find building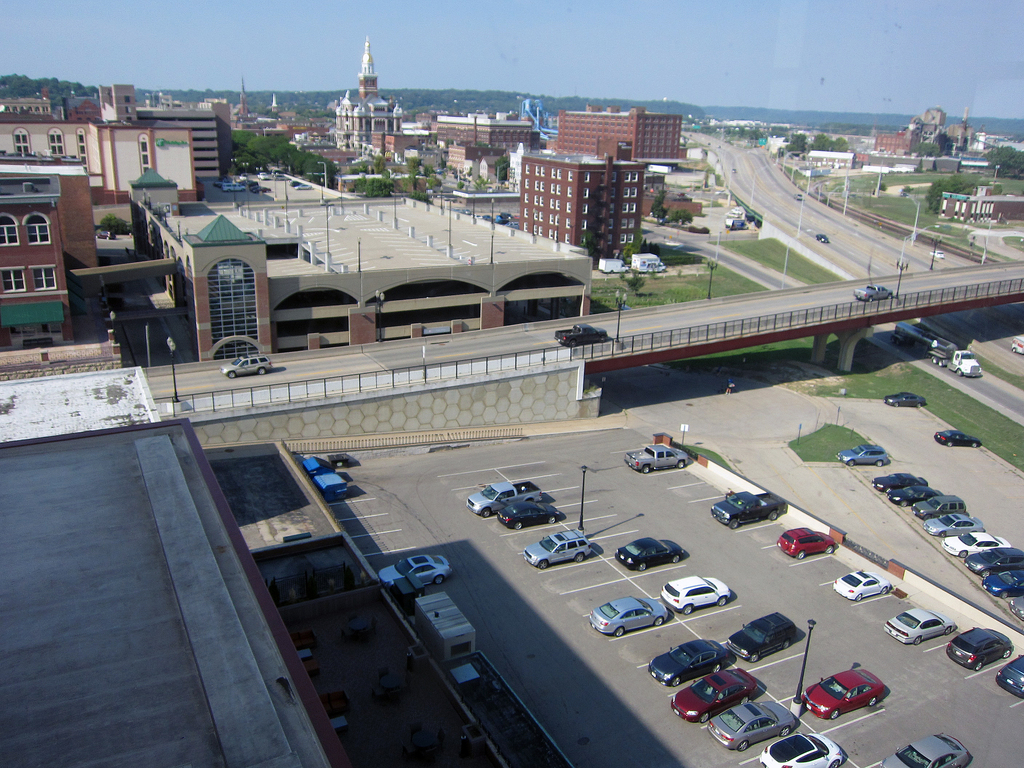
522 138 646 262
